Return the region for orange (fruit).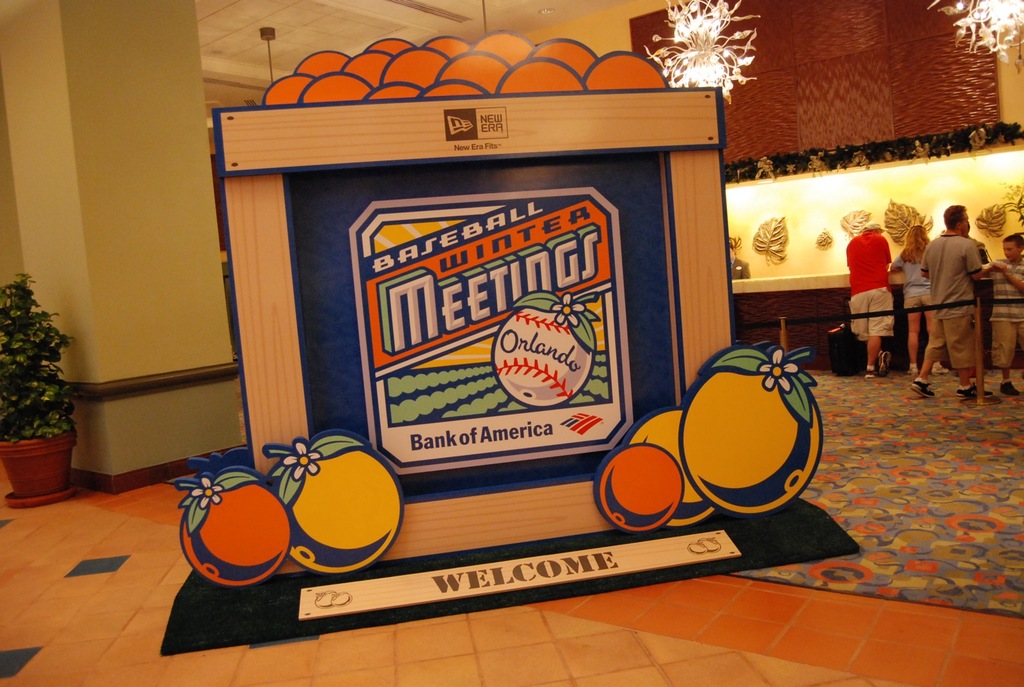
(left=636, top=412, right=719, bottom=511).
